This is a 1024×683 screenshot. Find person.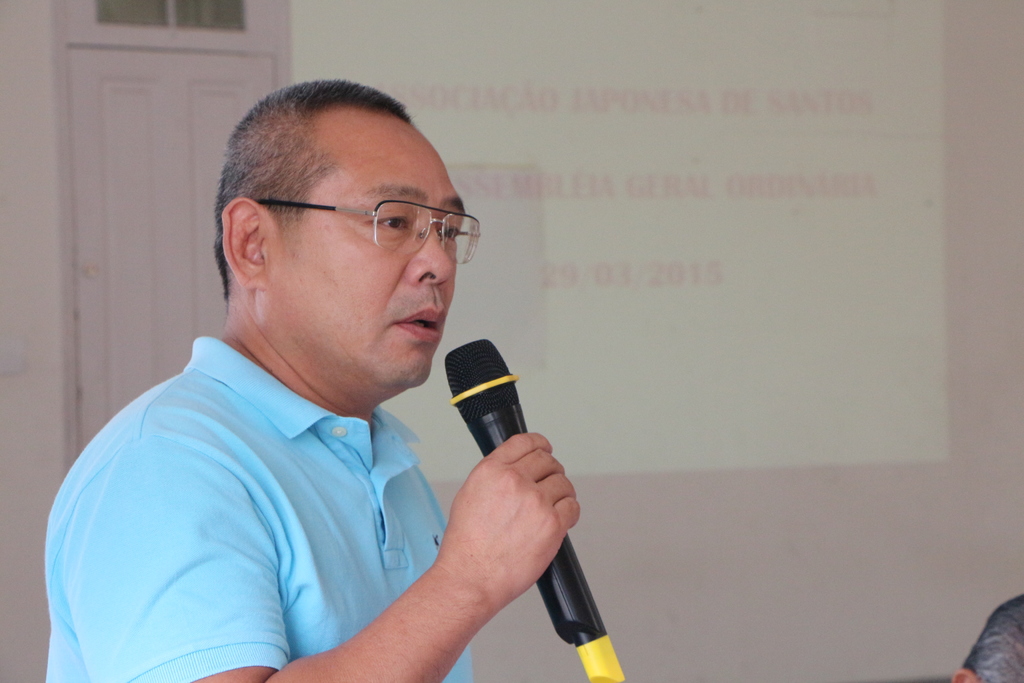
Bounding box: left=44, top=78, right=582, bottom=682.
